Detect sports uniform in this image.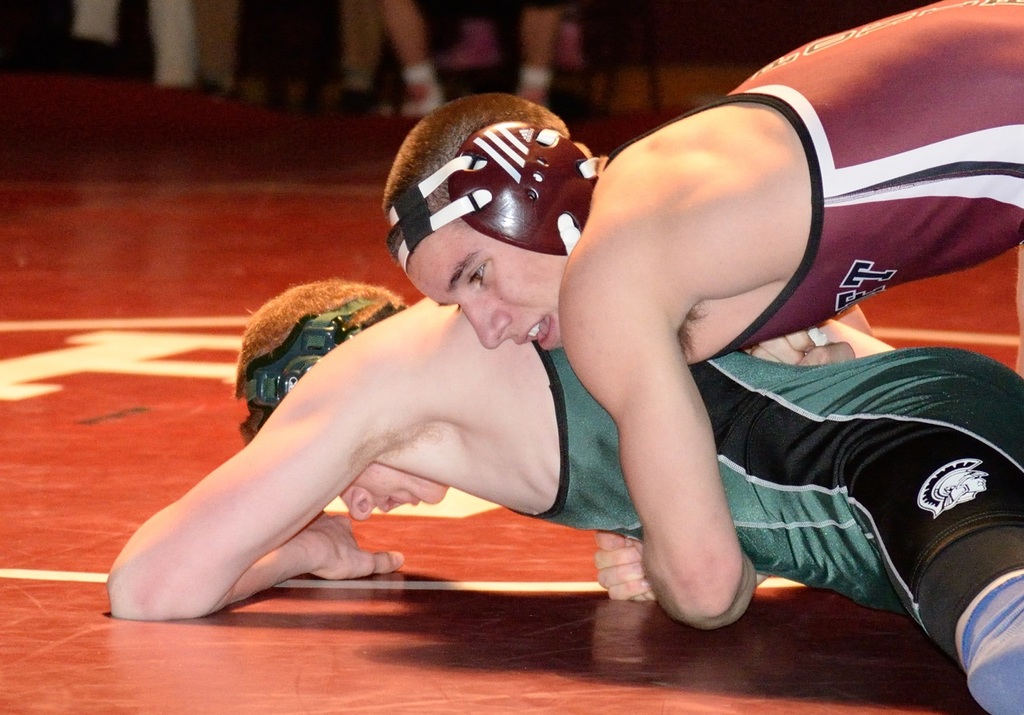
Detection: {"x1": 387, "y1": 0, "x2": 1023, "y2": 359}.
